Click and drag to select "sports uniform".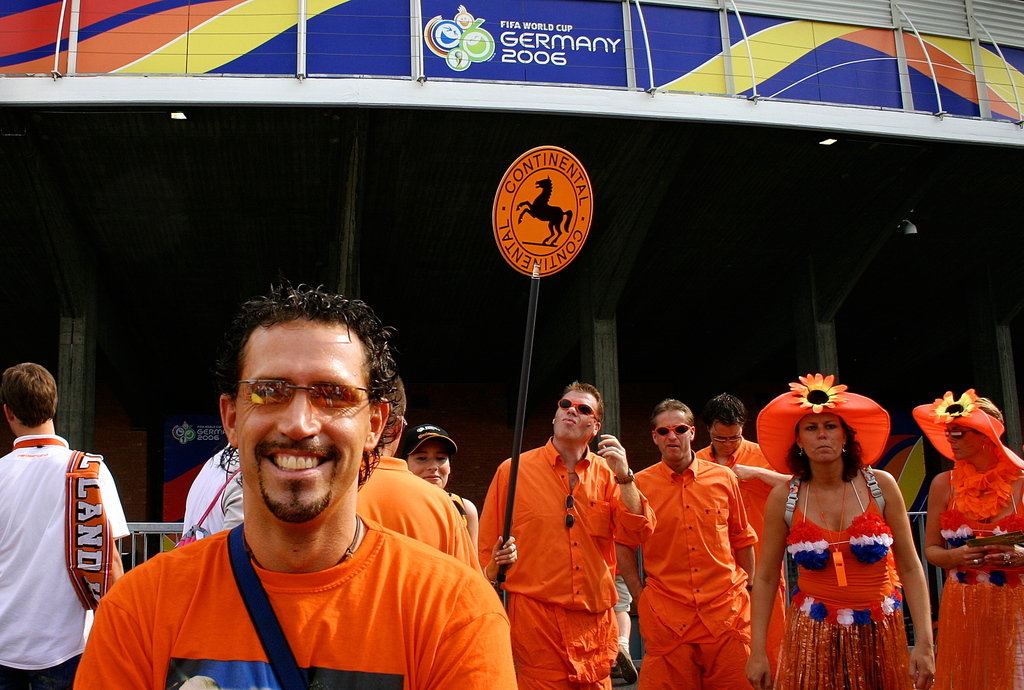
Selection: [61, 506, 514, 689].
